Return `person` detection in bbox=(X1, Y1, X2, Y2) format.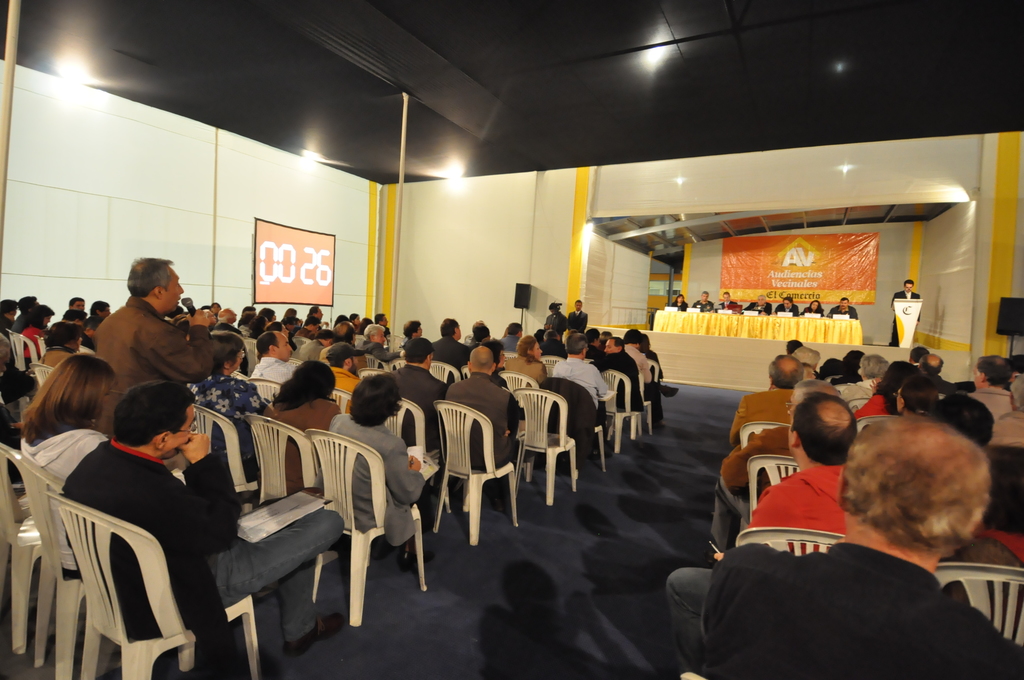
bbox=(426, 319, 473, 366).
